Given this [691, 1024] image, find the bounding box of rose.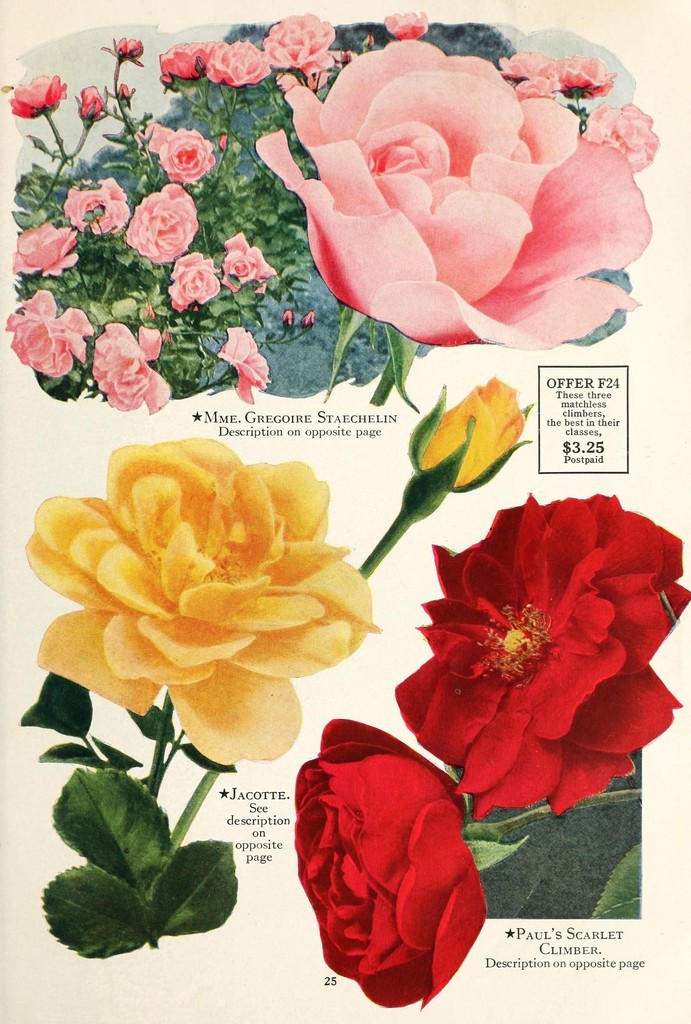
[left=255, top=36, right=654, bottom=351].
